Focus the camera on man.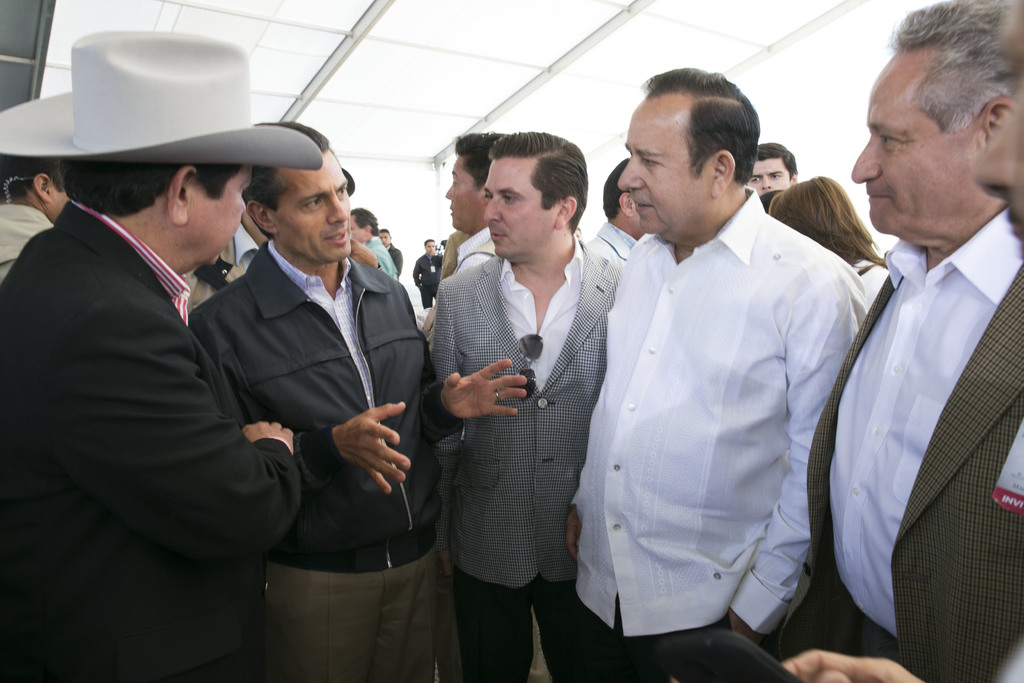
Focus region: 381 229 403 274.
